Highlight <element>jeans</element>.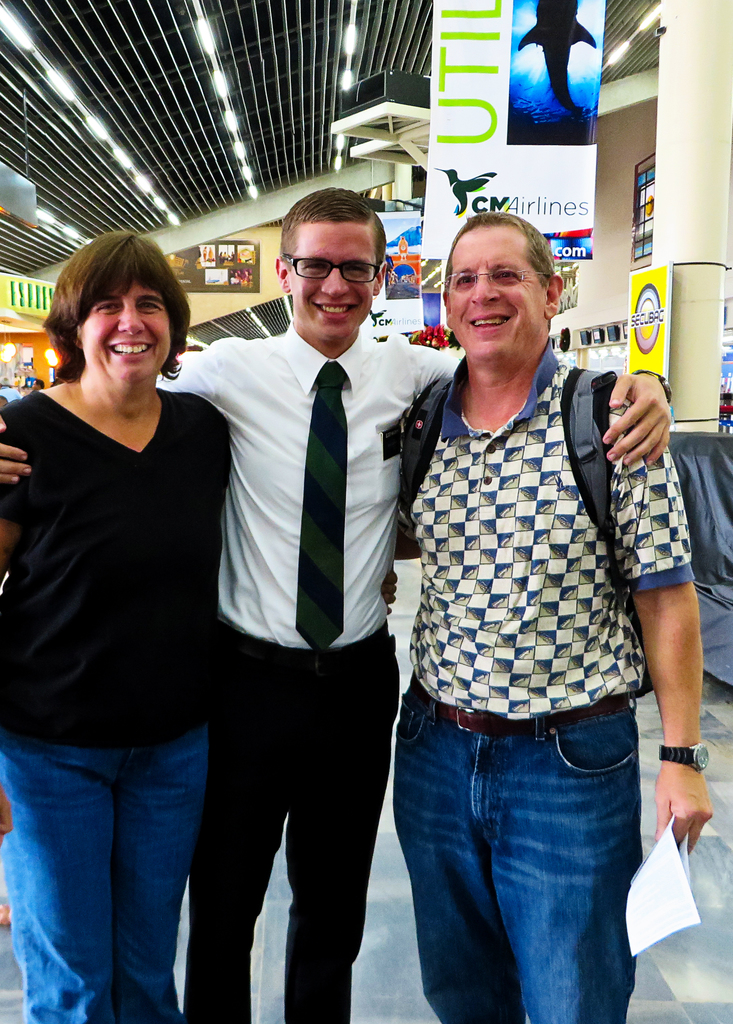
Highlighted region: [392, 709, 660, 1021].
